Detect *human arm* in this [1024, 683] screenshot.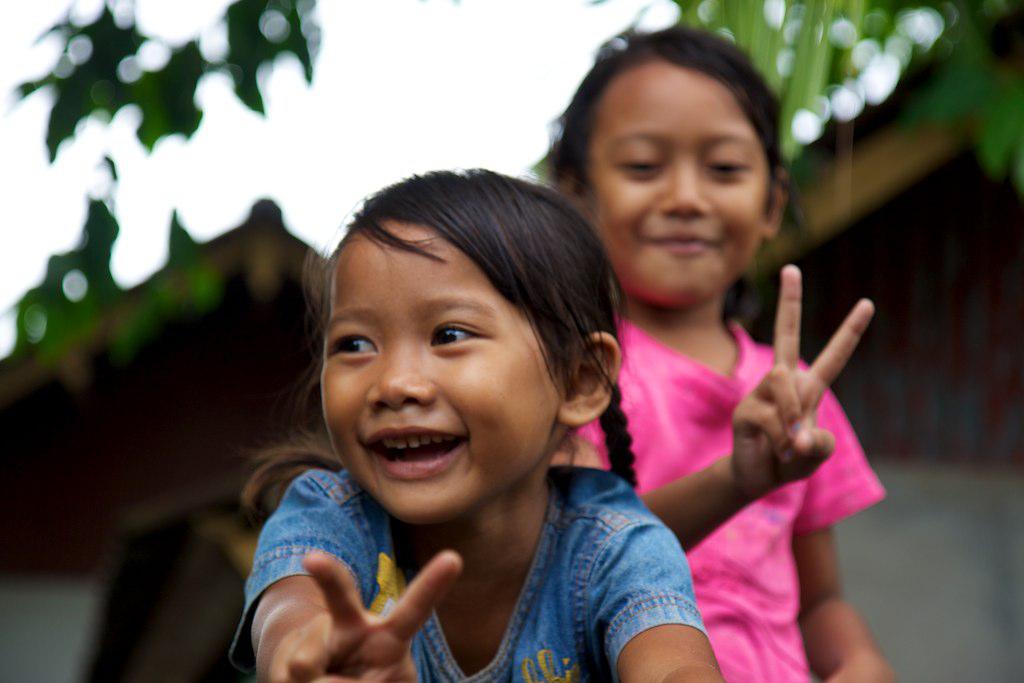
Detection: [x1=686, y1=289, x2=886, y2=557].
